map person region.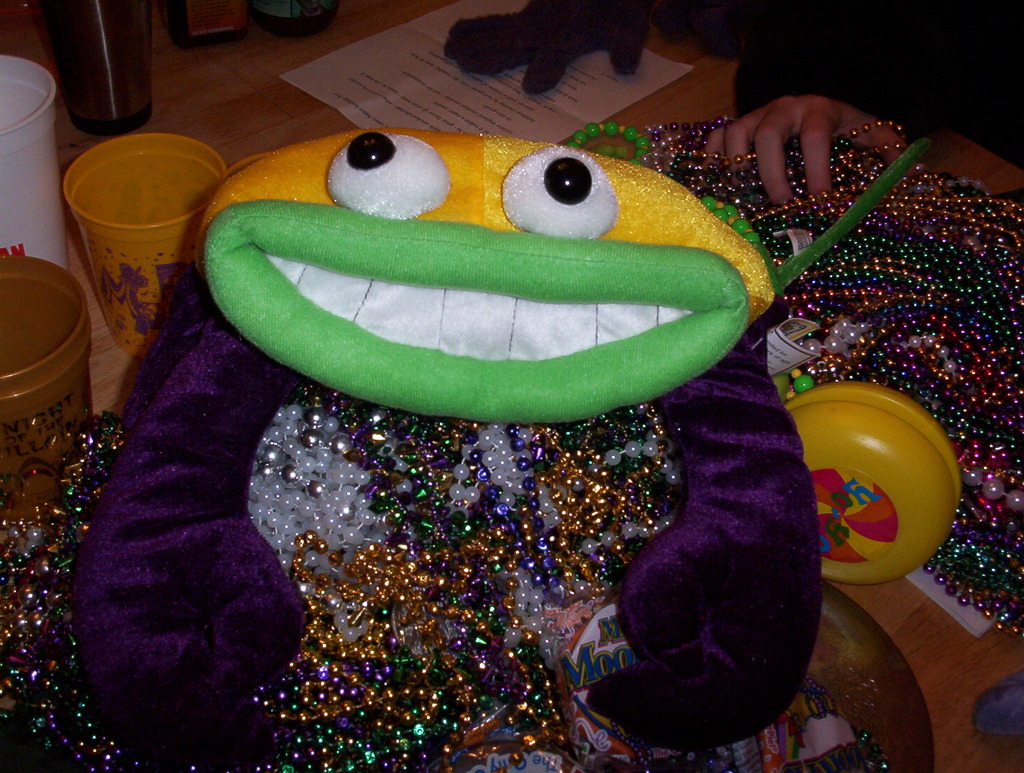
Mapped to x1=435, y1=0, x2=1023, y2=206.
